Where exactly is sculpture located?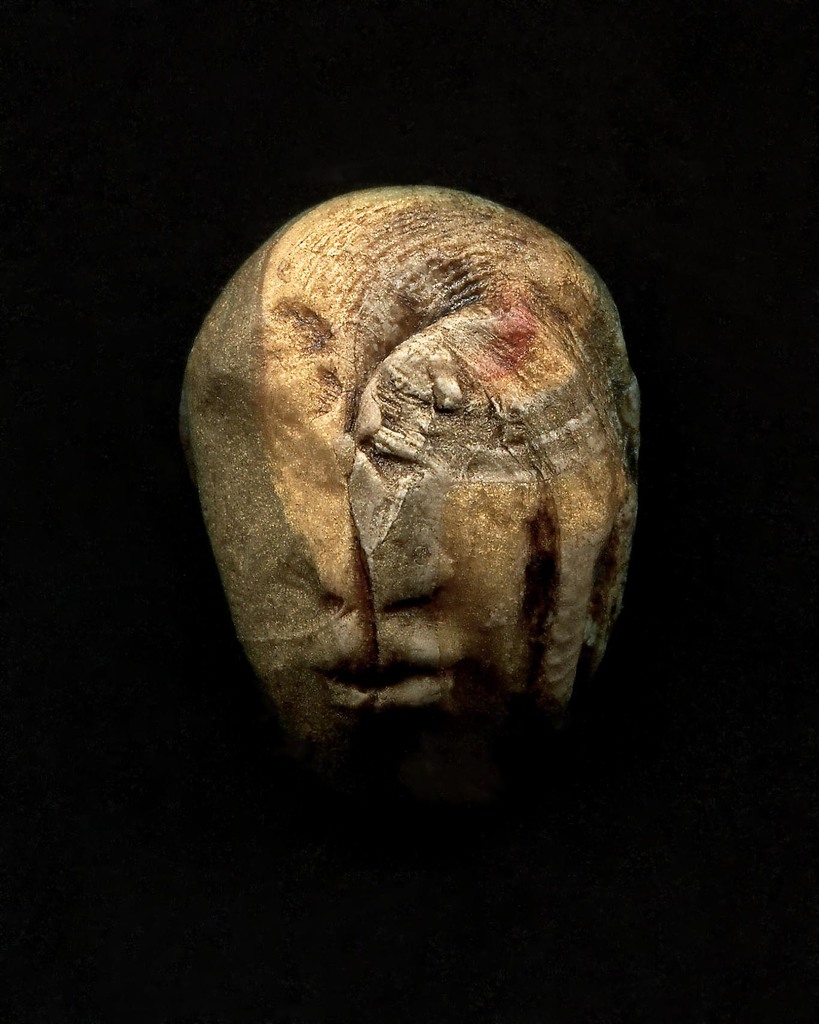
Its bounding box is (x1=191, y1=159, x2=660, y2=823).
